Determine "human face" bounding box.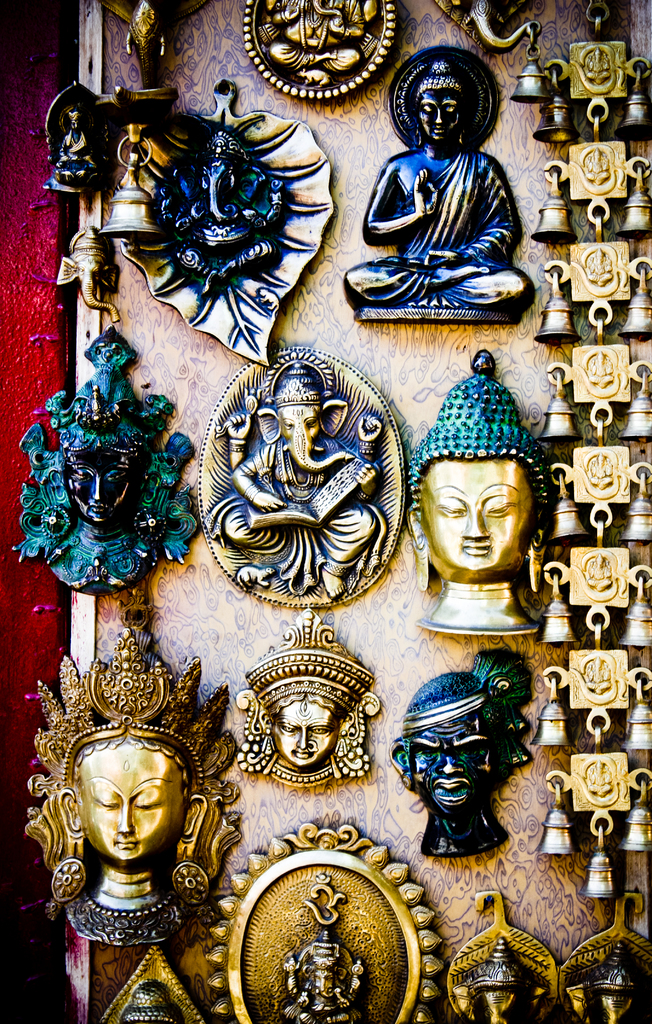
Determined: [left=64, top=424, right=160, bottom=529].
